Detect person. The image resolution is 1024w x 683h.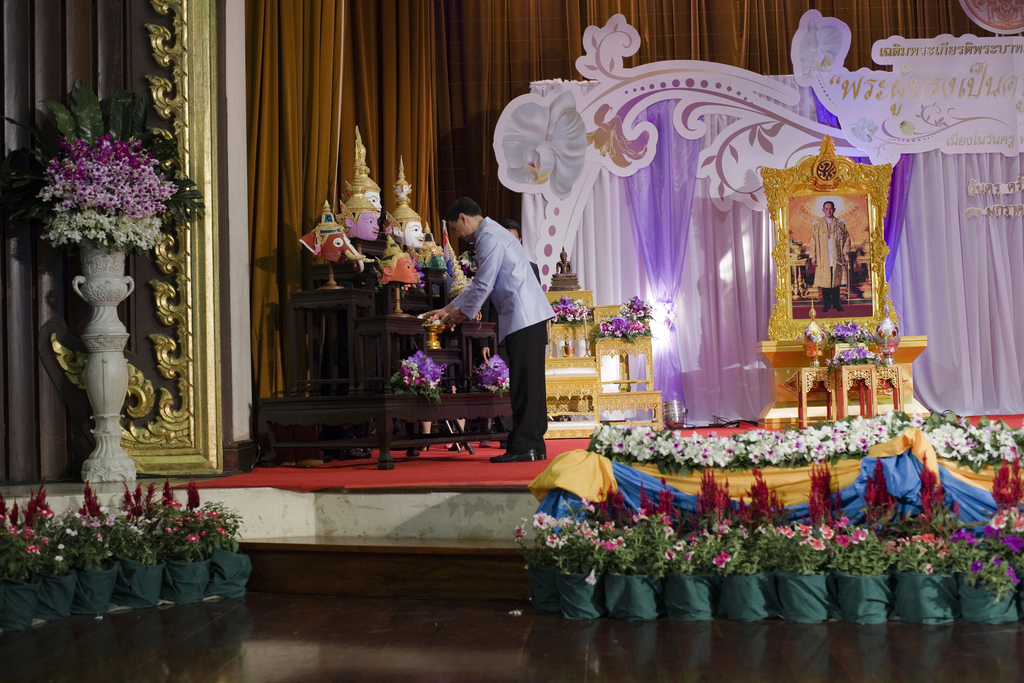
bbox=(406, 219, 422, 250).
